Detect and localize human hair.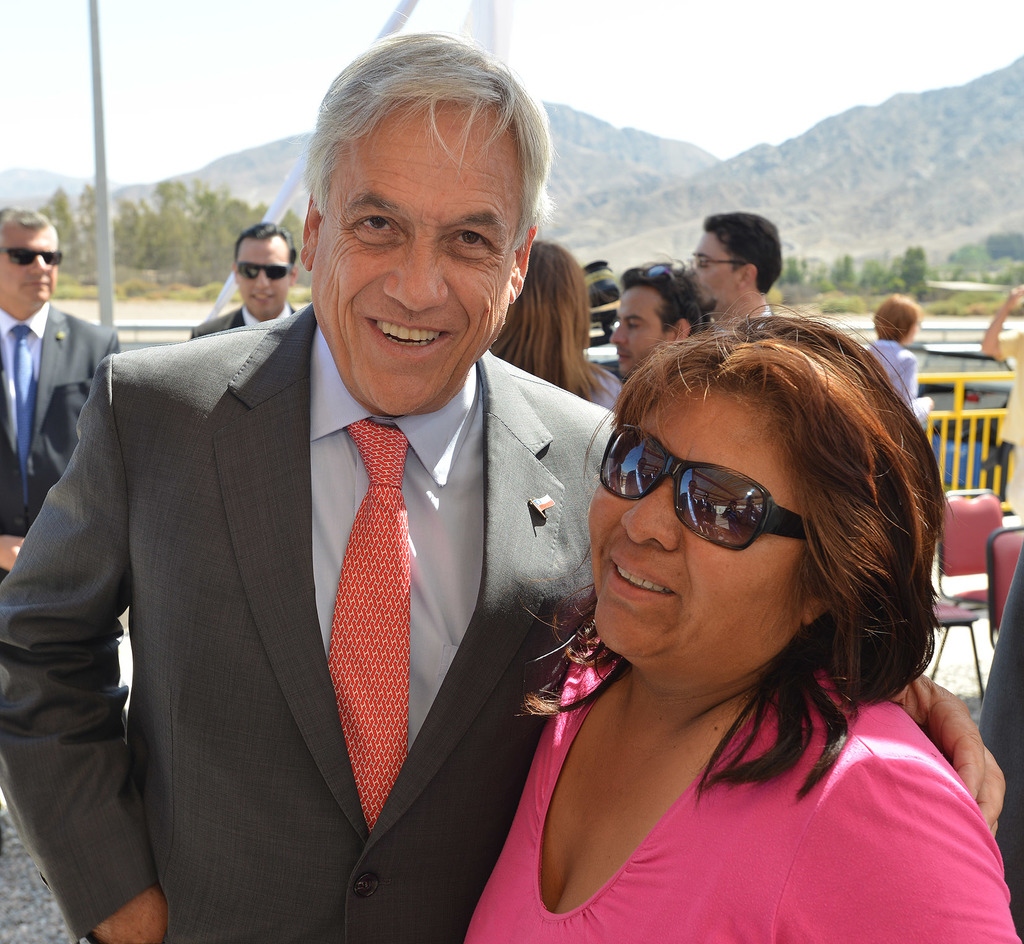
Localized at (488, 237, 618, 405).
